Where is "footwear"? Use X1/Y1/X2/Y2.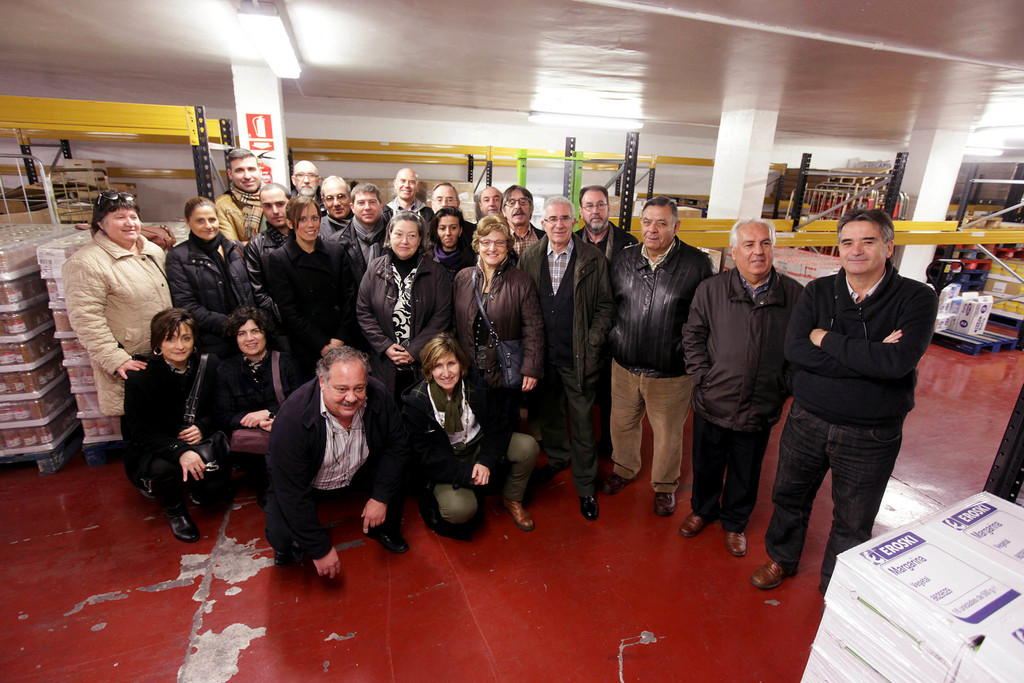
727/531/747/554.
